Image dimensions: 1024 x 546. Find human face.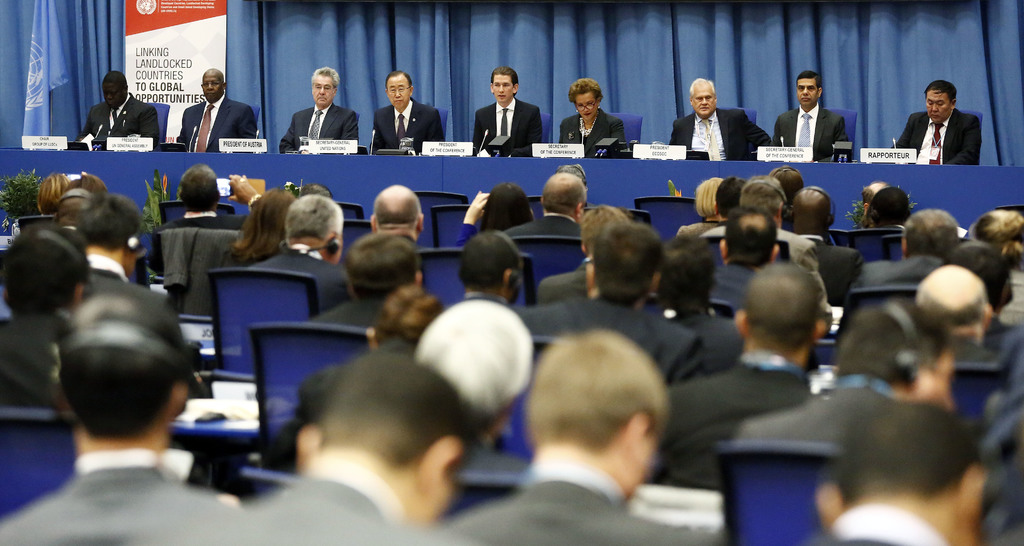
(390, 76, 406, 110).
